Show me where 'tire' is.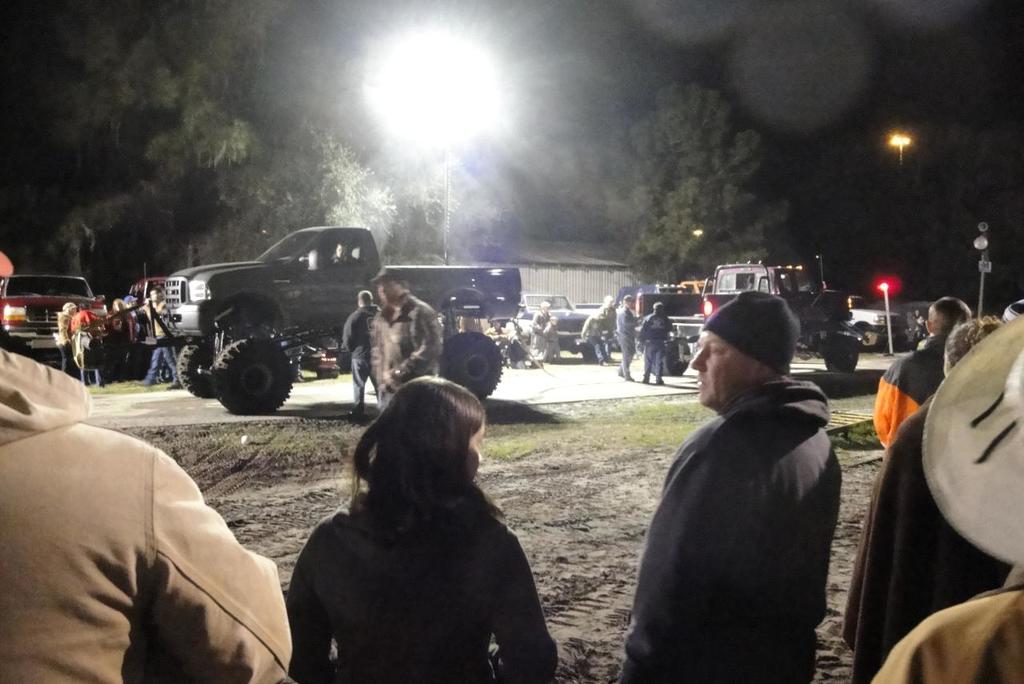
'tire' is at crop(206, 335, 296, 410).
